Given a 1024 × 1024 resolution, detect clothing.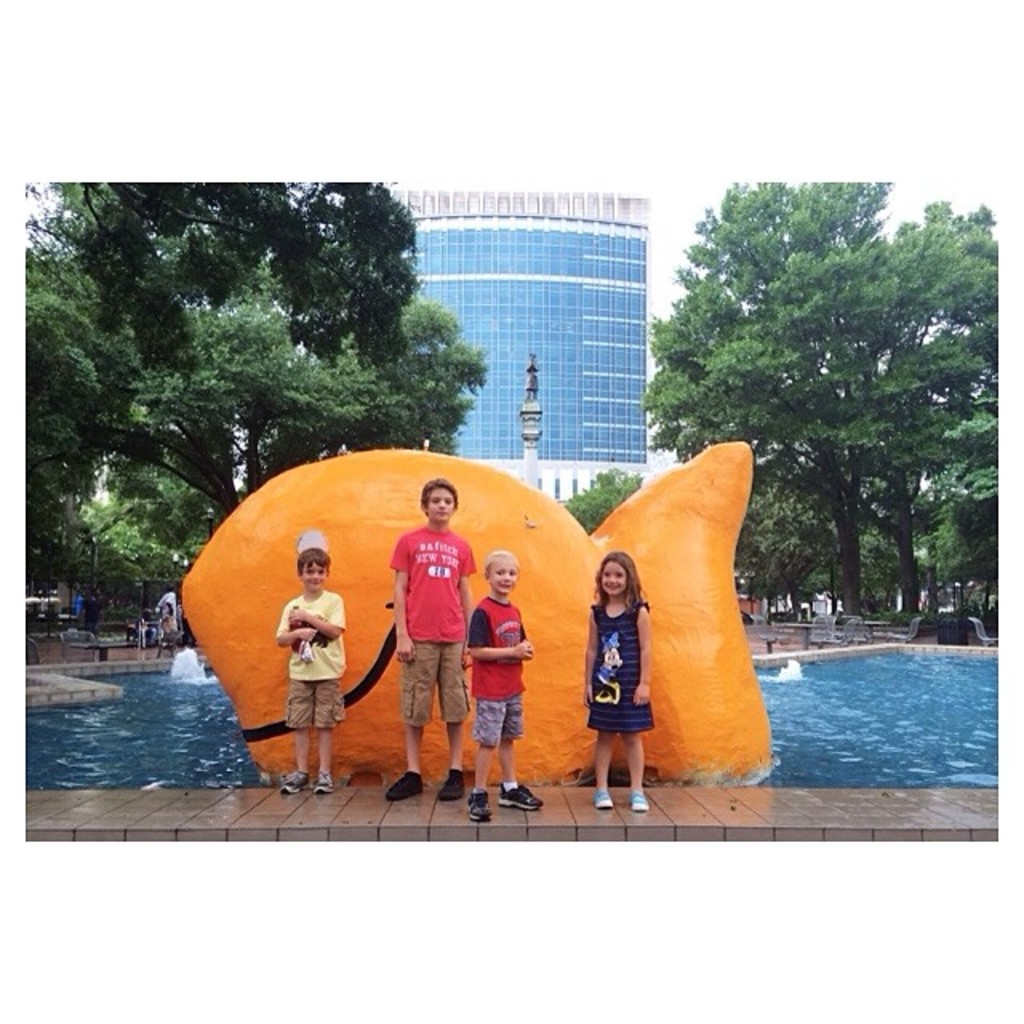
rect(586, 610, 662, 736).
